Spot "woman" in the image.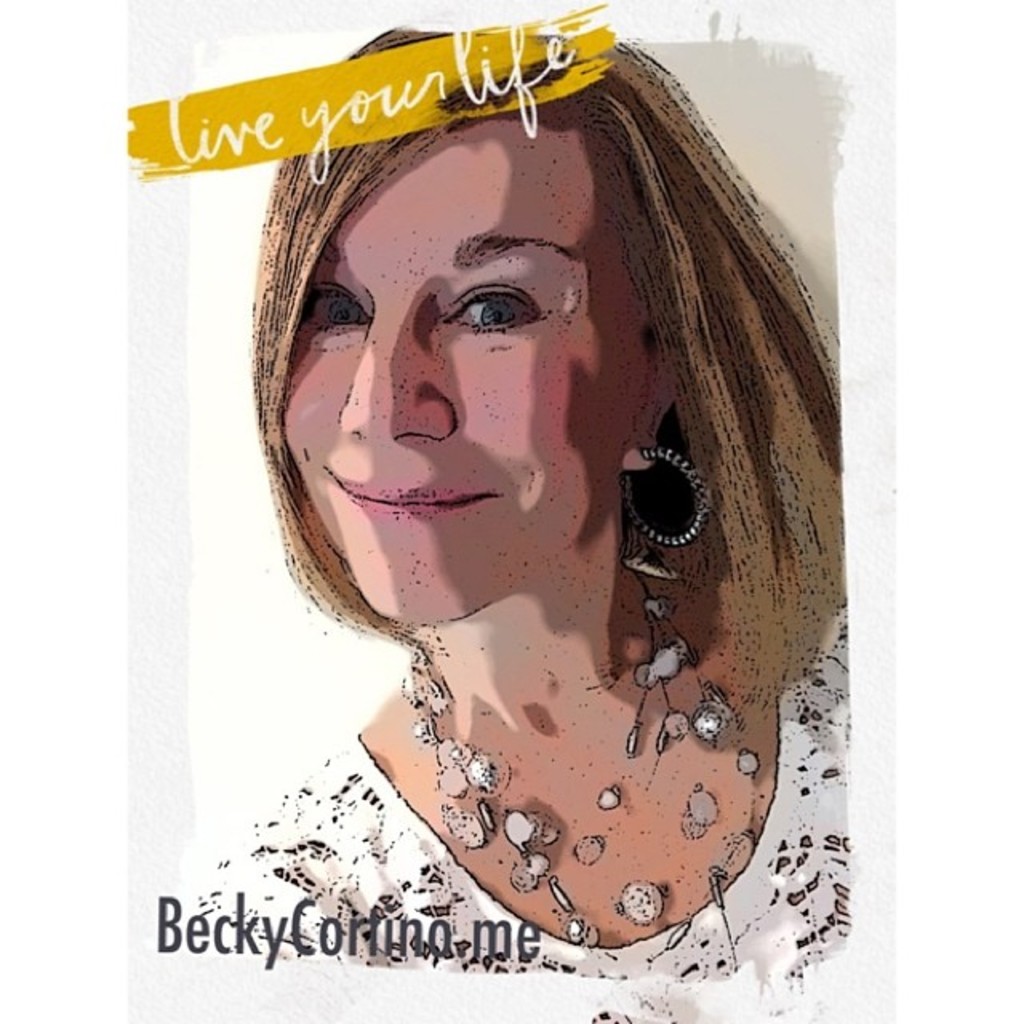
"woman" found at [left=194, top=59, right=834, bottom=762].
